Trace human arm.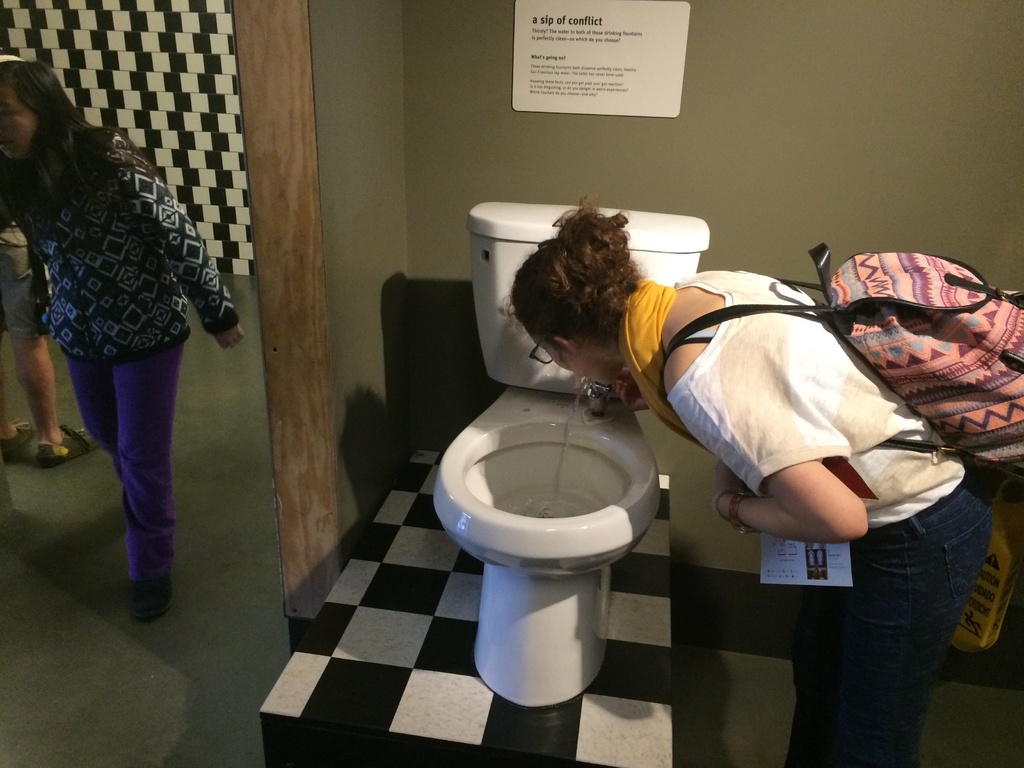
Traced to [609, 367, 652, 412].
